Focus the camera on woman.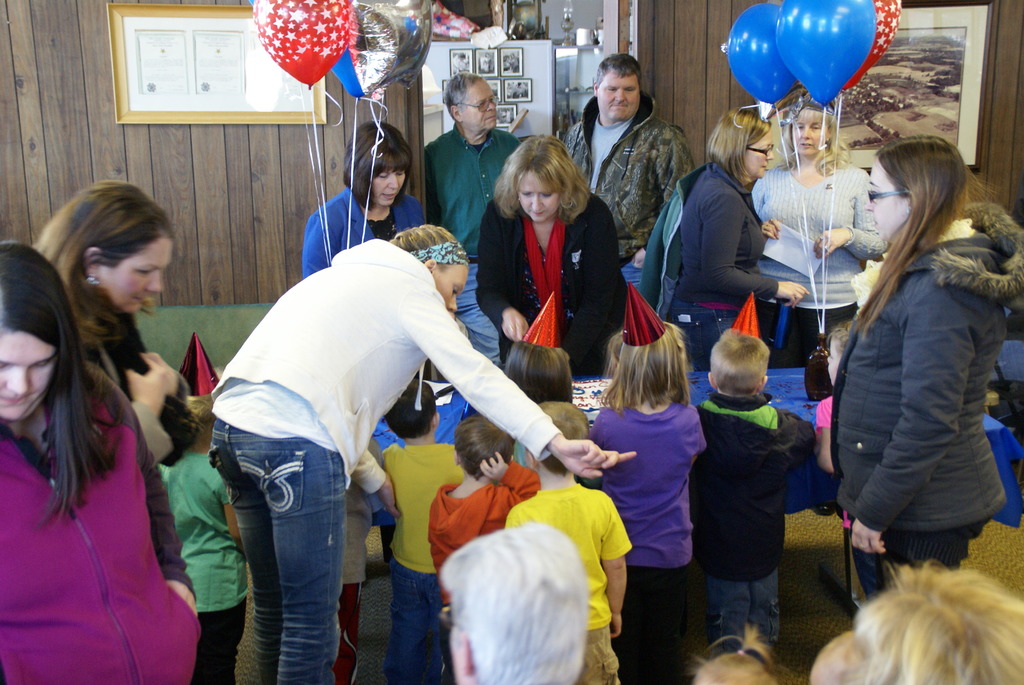
Focus region: pyautogui.locateOnScreen(220, 222, 637, 684).
